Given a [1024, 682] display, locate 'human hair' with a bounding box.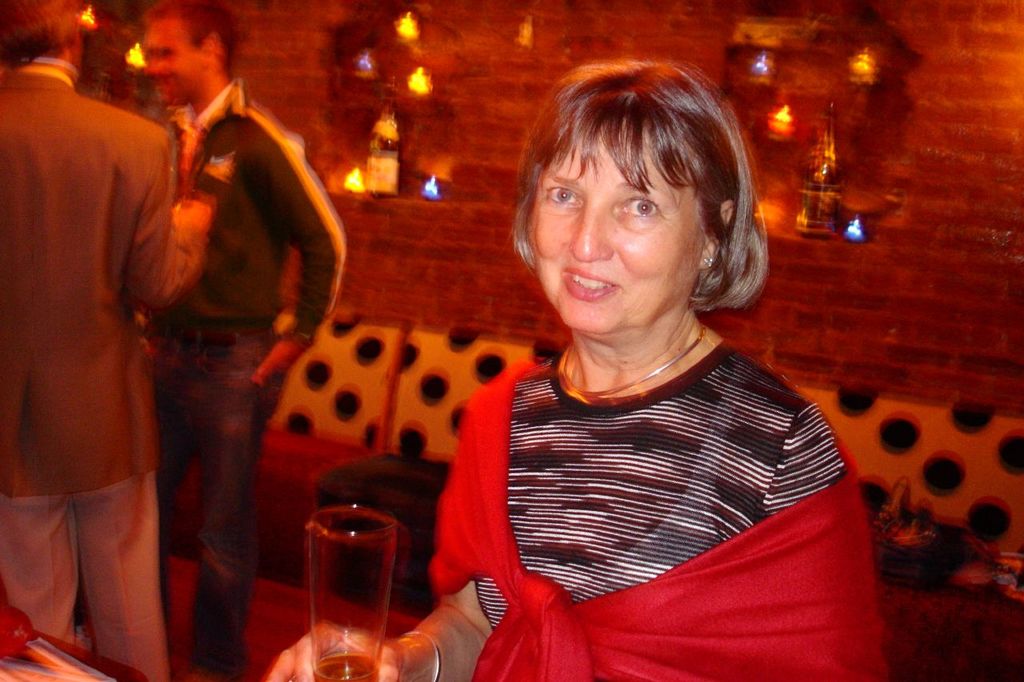
Located: x1=138 y1=0 x2=235 y2=84.
